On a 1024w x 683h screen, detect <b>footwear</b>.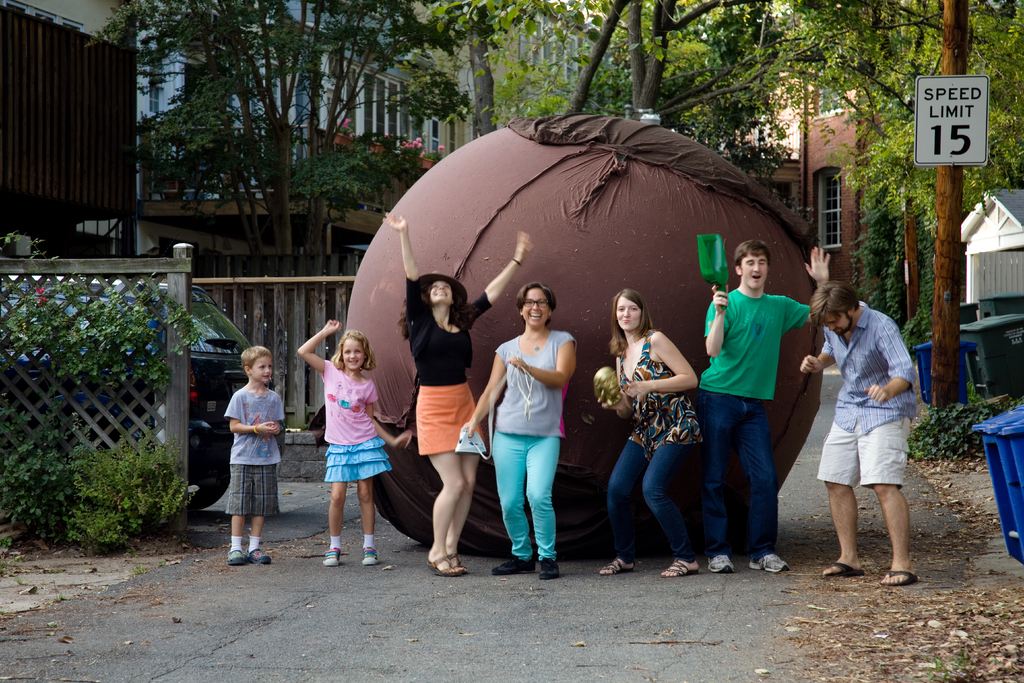
[429, 551, 454, 572].
